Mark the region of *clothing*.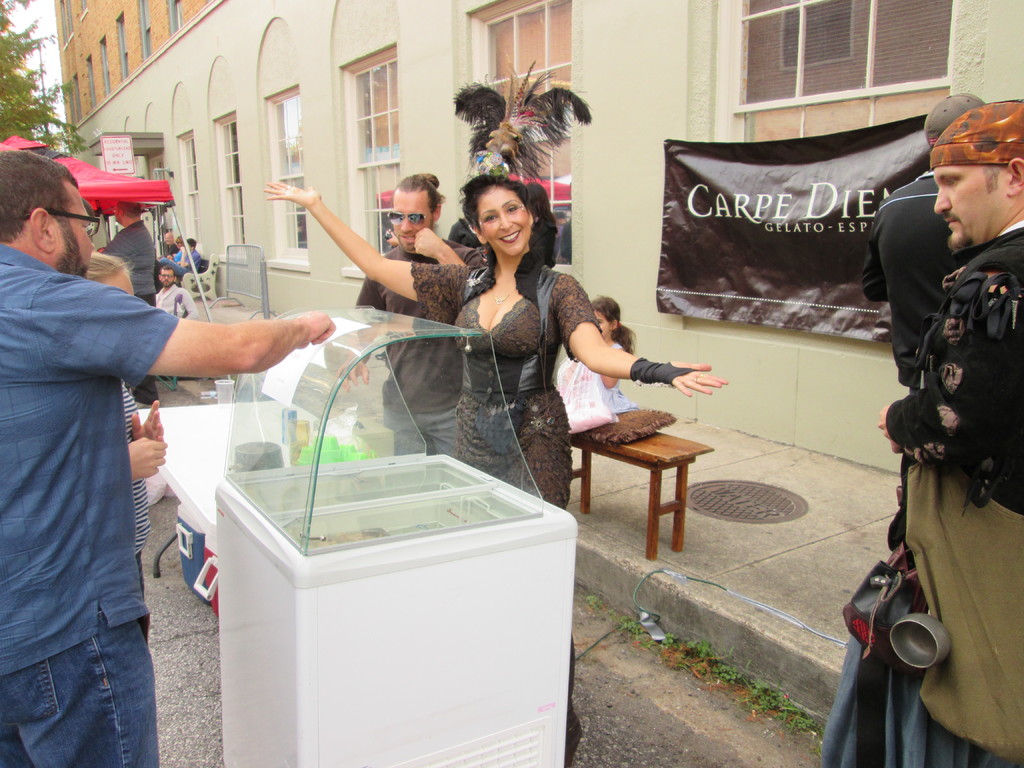
Region: box(98, 218, 155, 404).
